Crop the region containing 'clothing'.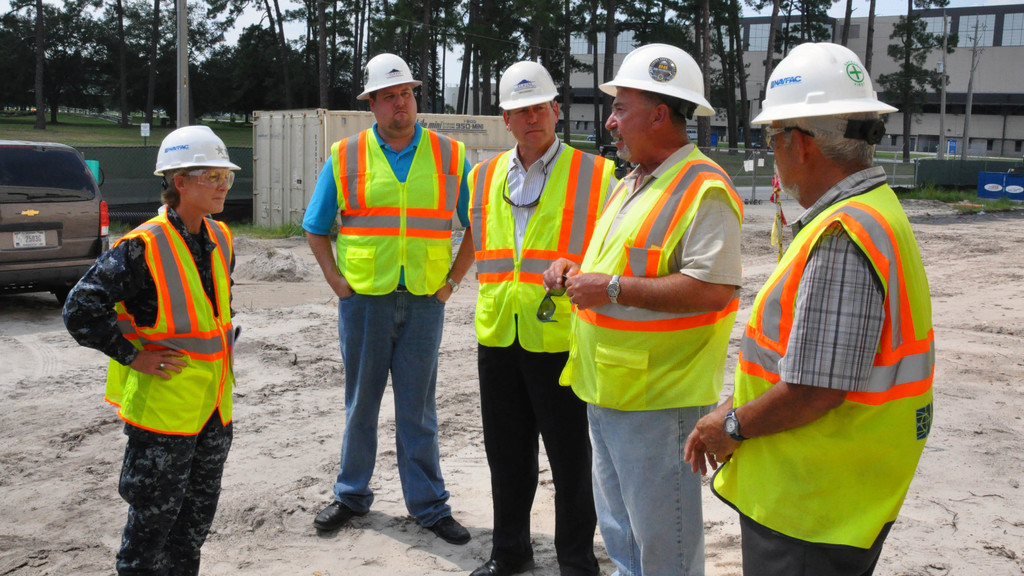
Crop region: Rect(466, 124, 625, 575).
